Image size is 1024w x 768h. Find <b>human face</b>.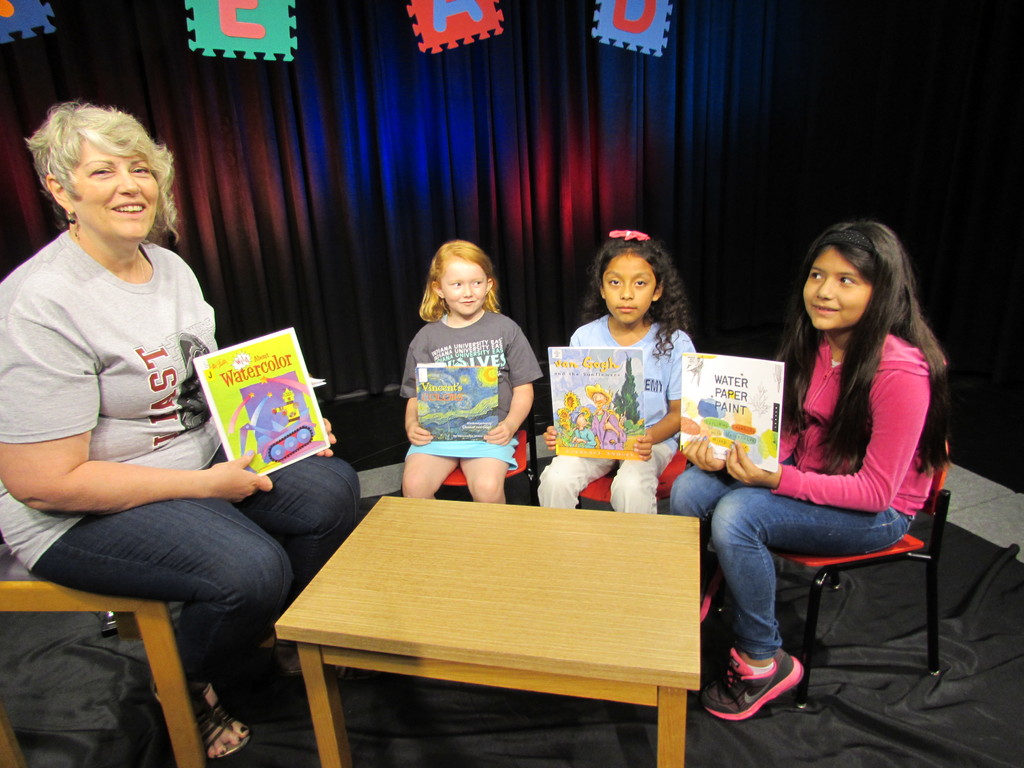
rect(803, 247, 868, 326).
